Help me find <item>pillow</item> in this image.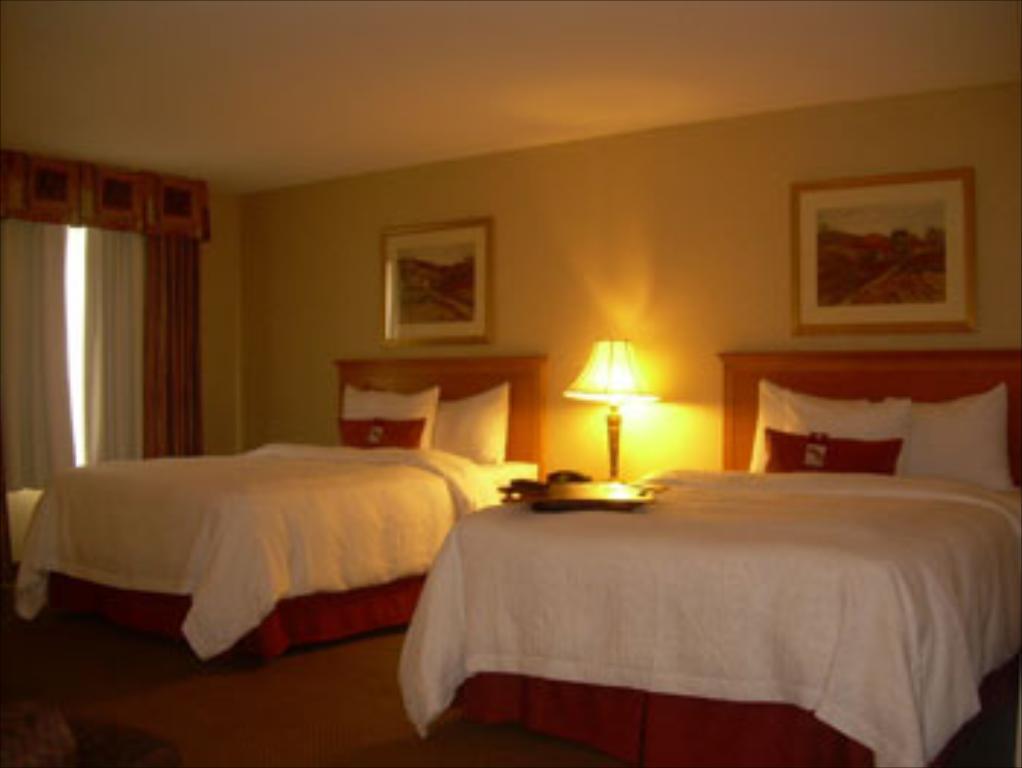
Found it: Rect(327, 385, 438, 453).
